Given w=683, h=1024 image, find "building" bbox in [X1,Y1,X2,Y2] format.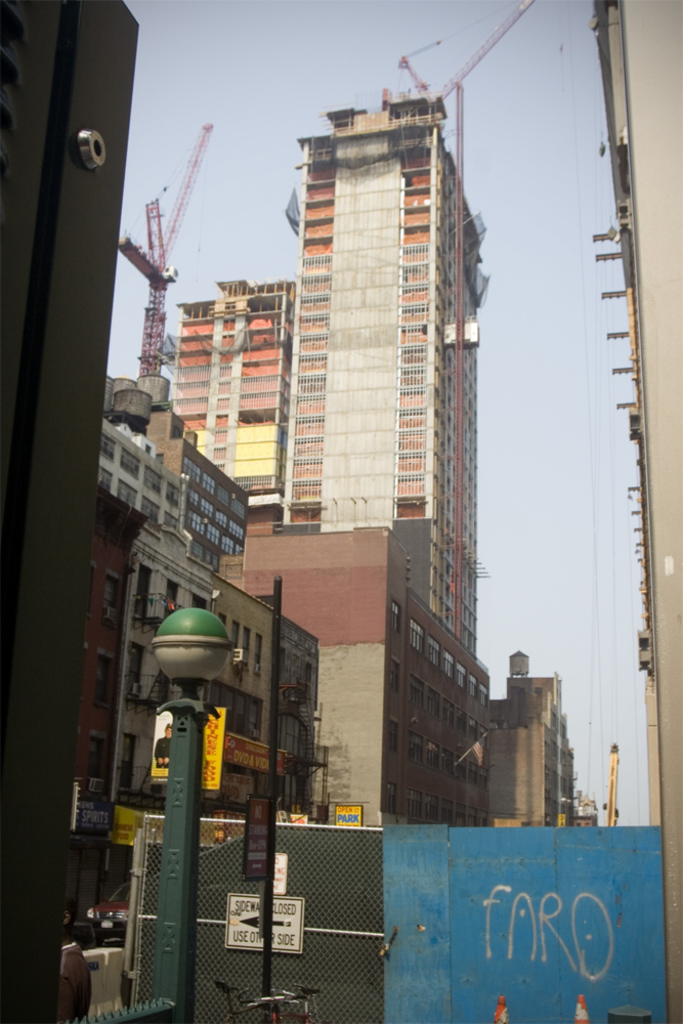
[80,480,153,803].
